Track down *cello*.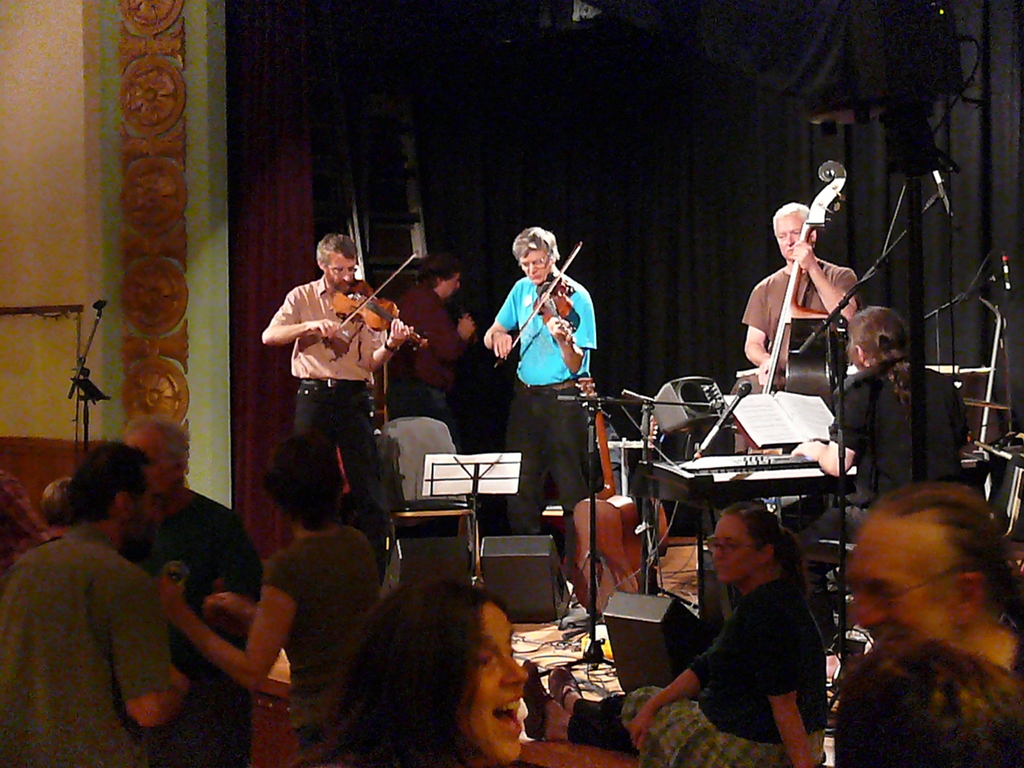
Tracked to [328,247,428,339].
